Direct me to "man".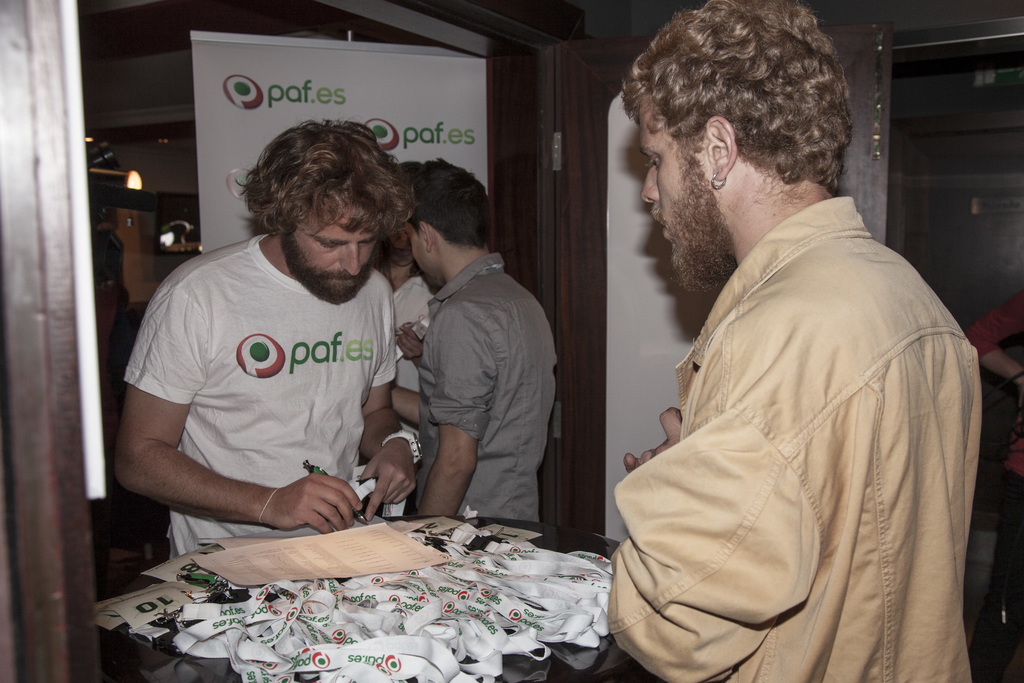
Direction: <region>97, 114, 424, 584</region>.
